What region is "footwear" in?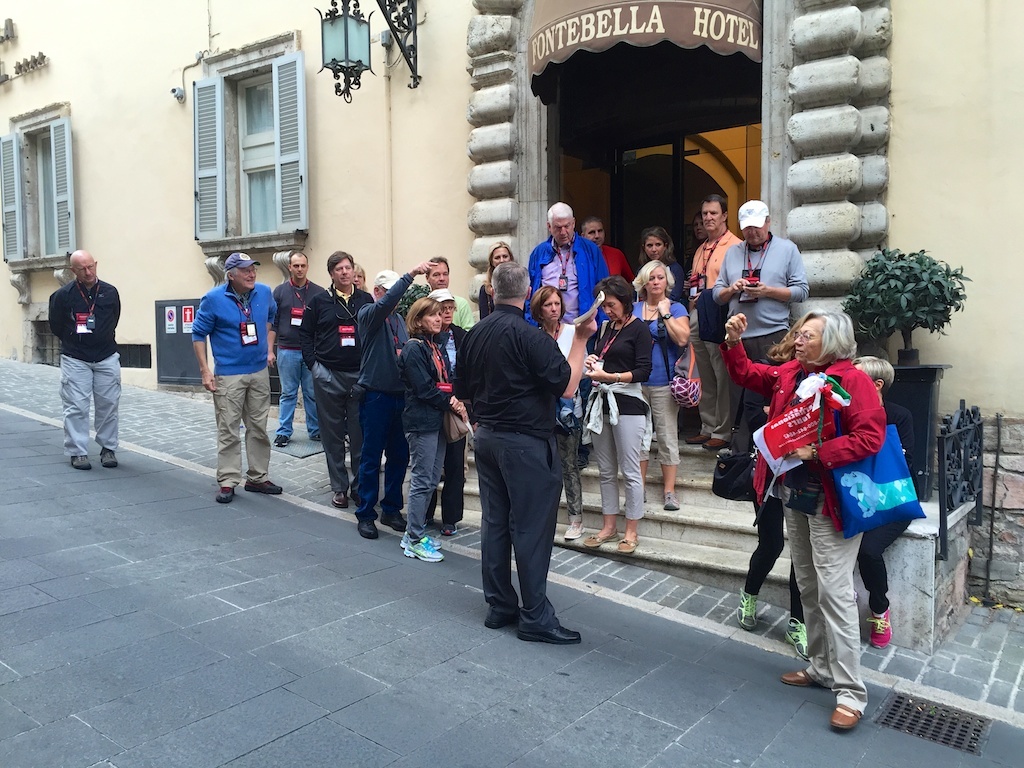
332, 490, 349, 507.
